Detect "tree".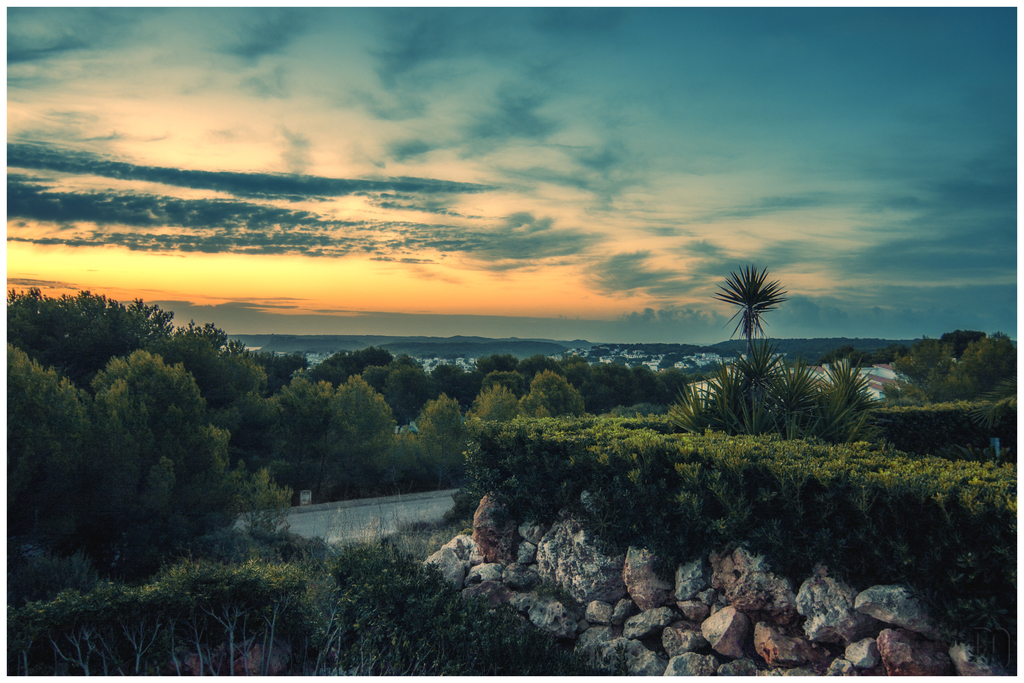
Detected at <box>952,324,1012,420</box>.
